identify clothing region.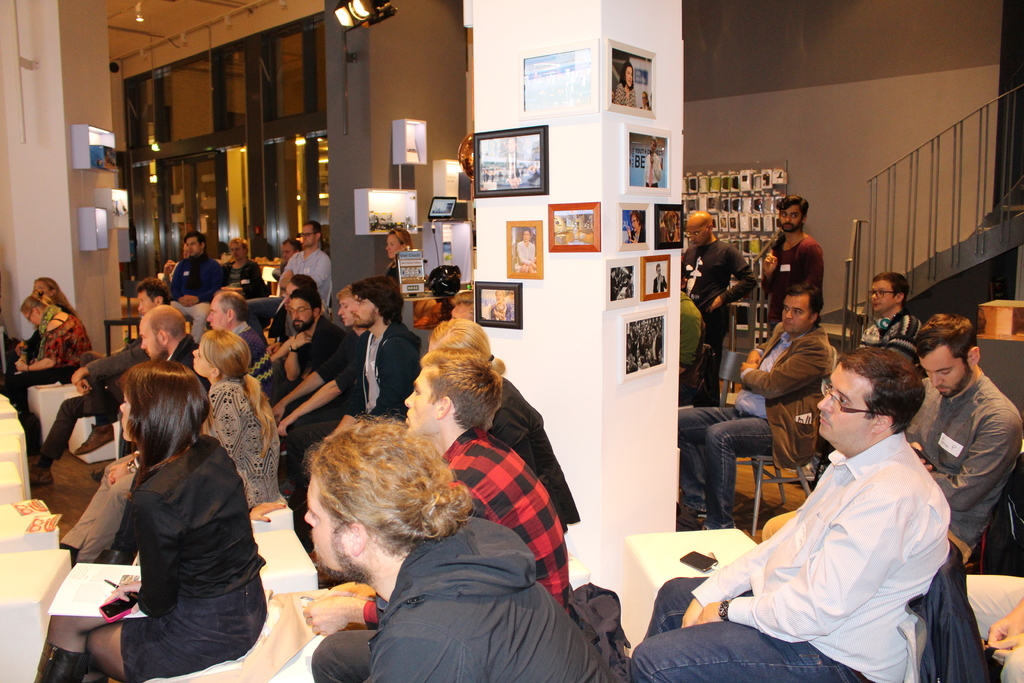
Region: 767,231,825,312.
